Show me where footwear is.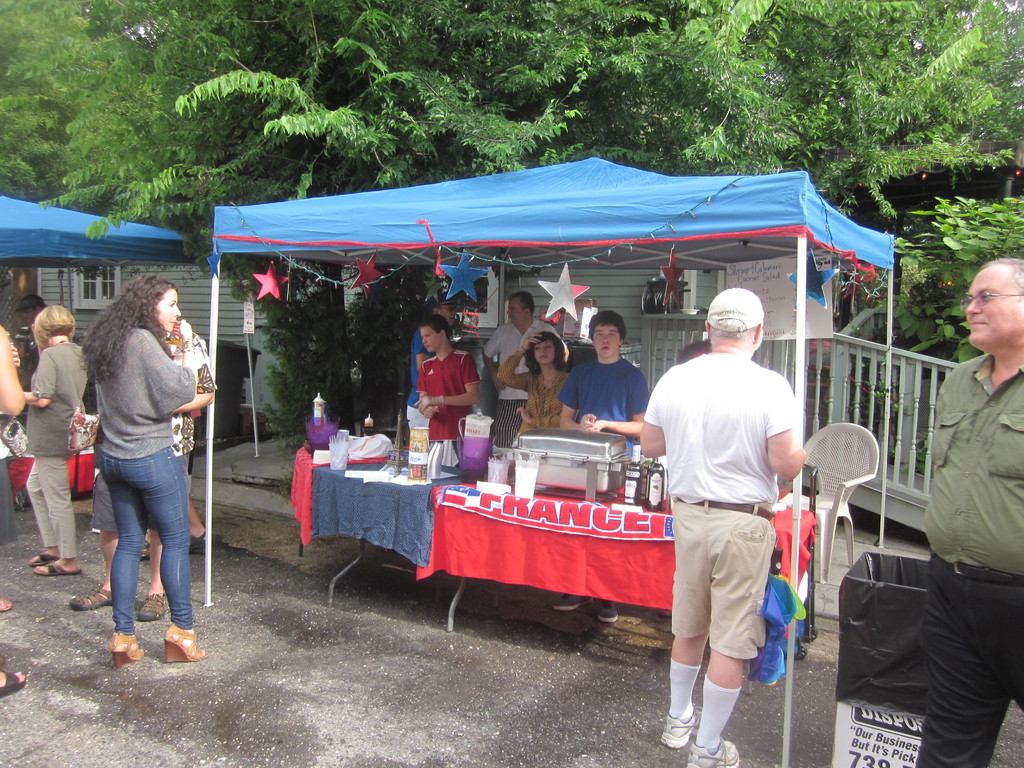
footwear is at 668, 662, 744, 758.
